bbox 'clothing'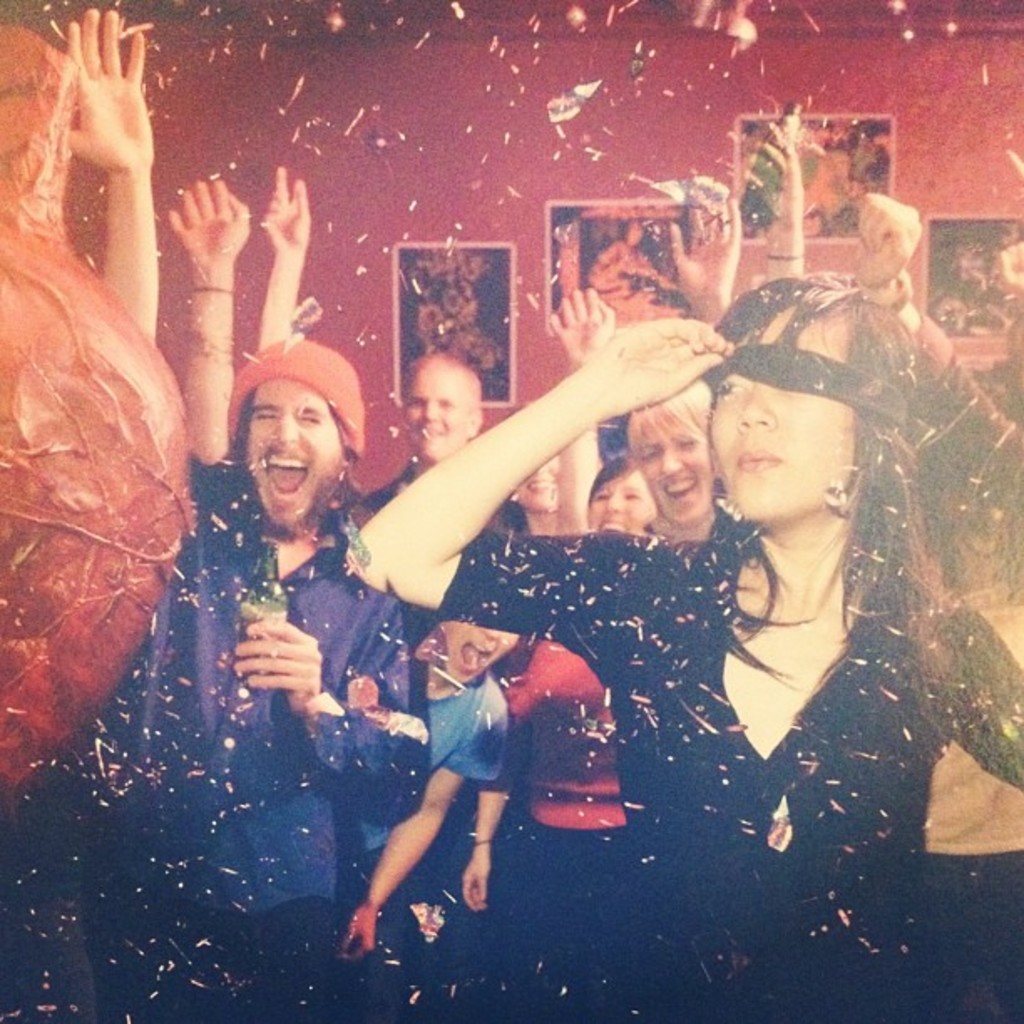
l=432, t=673, r=507, b=791
